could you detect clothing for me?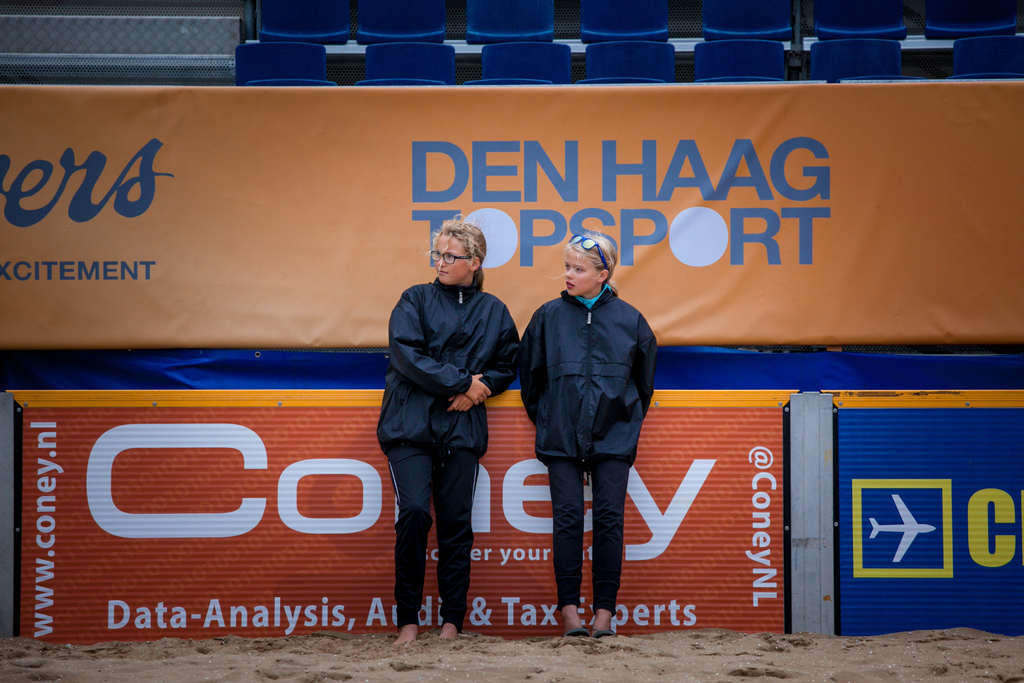
Detection result: bbox=(376, 280, 520, 450).
